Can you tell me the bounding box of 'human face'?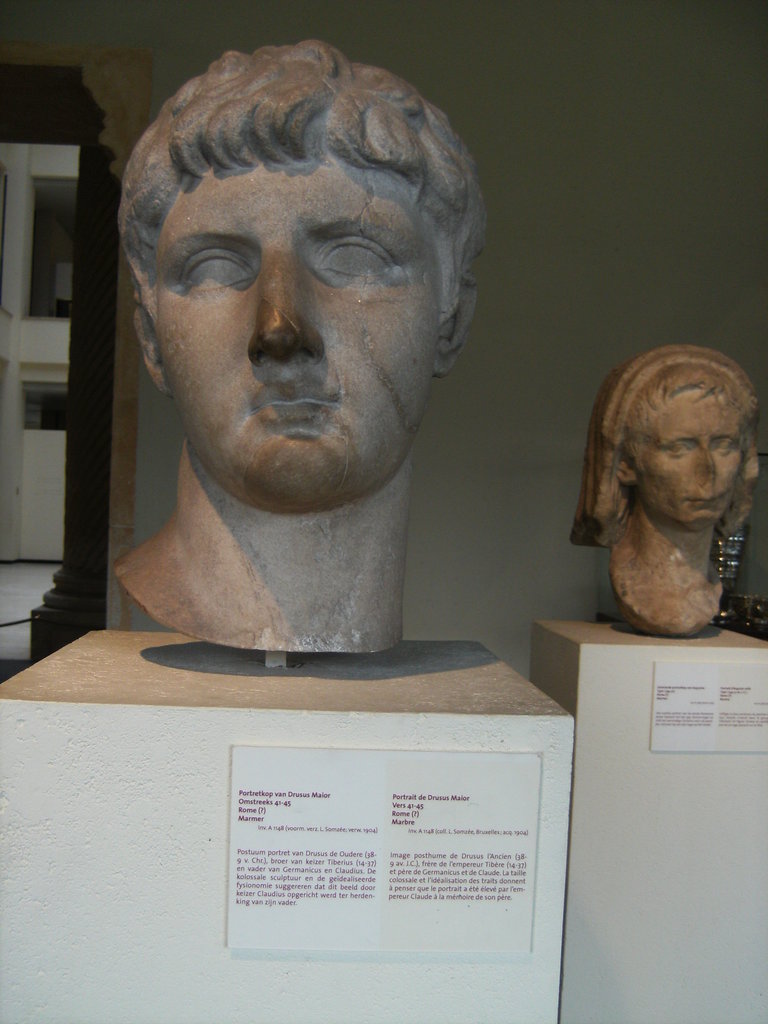
<bbox>137, 154, 445, 515</bbox>.
